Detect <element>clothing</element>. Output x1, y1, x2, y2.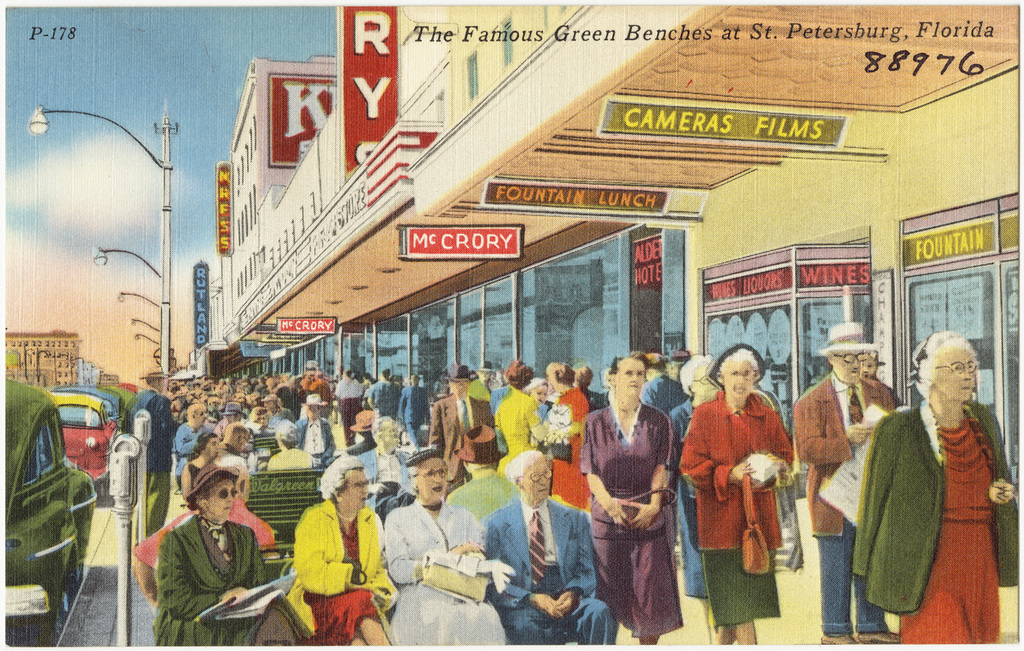
548, 391, 597, 516.
